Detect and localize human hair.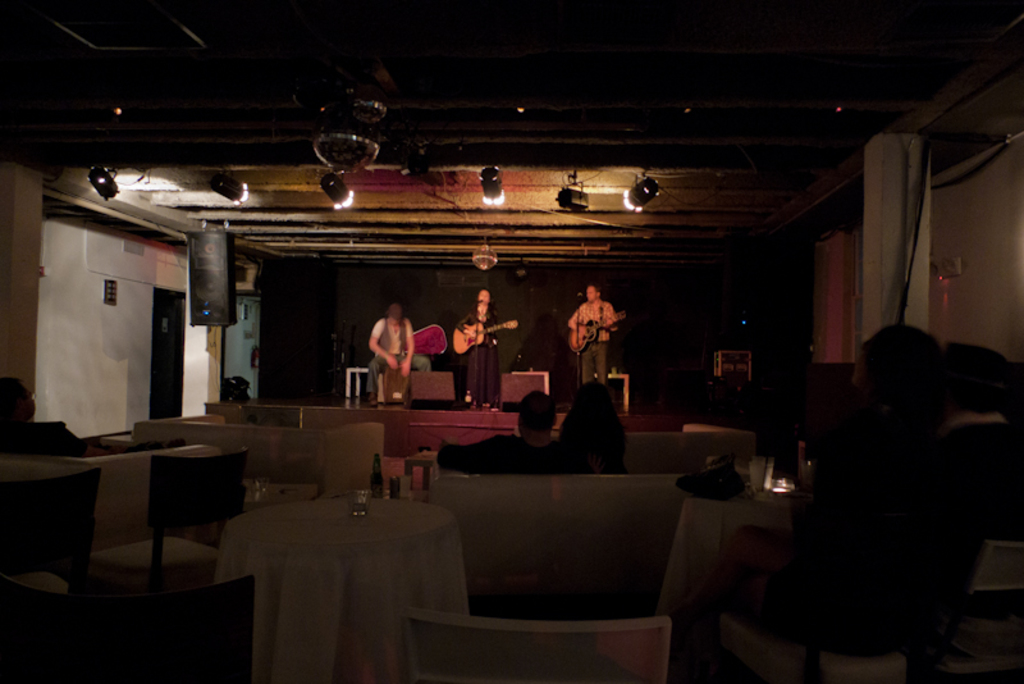
Localized at box(0, 379, 22, 427).
